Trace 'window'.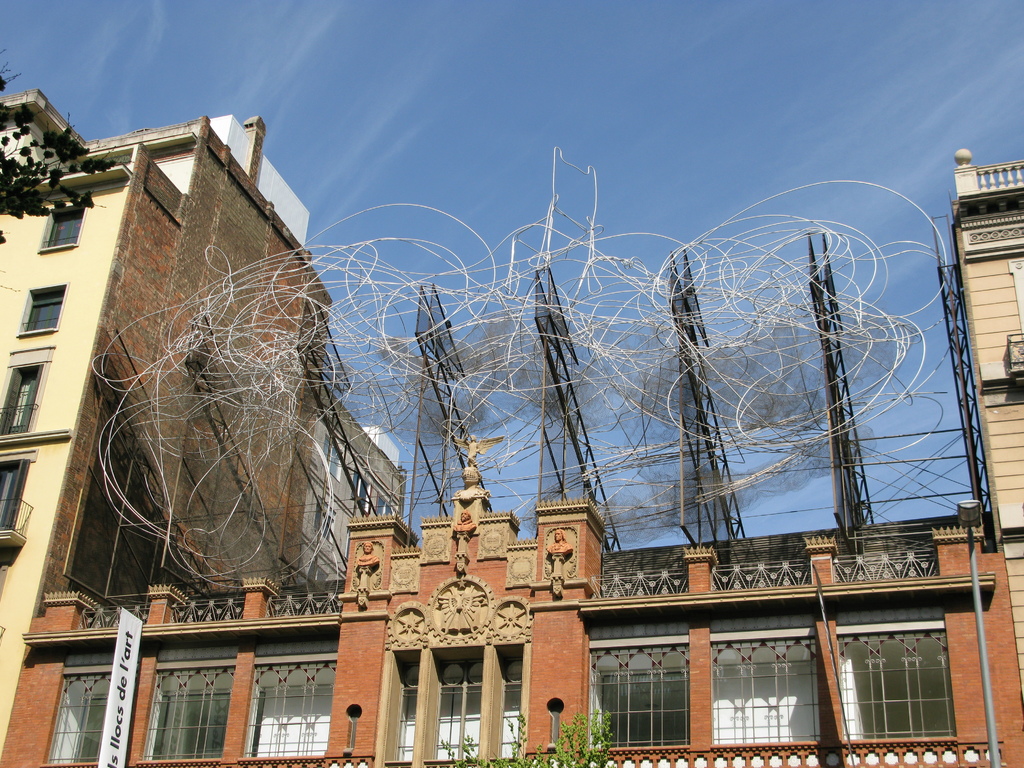
Traced to <box>52,206,83,252</box>.
